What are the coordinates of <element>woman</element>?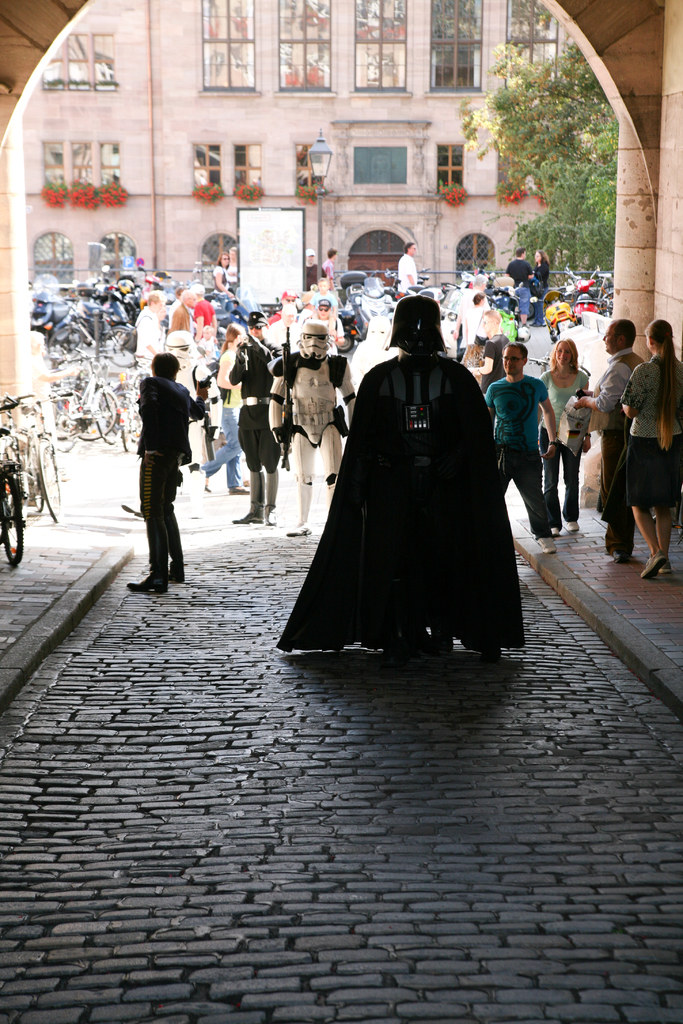
x1=539, y1=333, x2=593, y2=531.
